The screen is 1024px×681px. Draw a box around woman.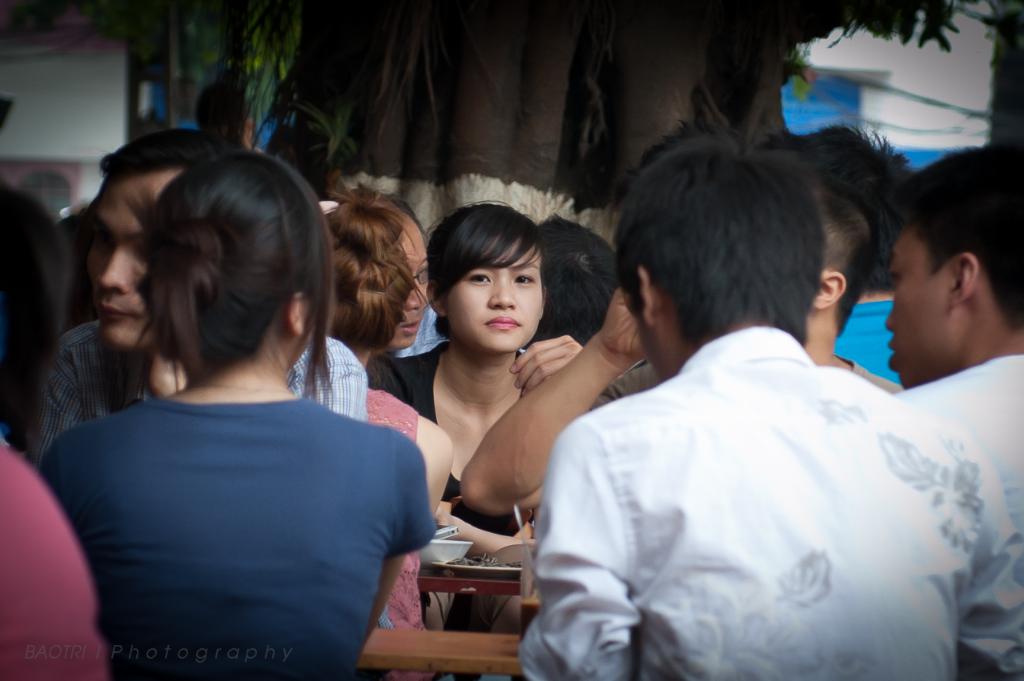
BBox(369, 202, 584, 533).
